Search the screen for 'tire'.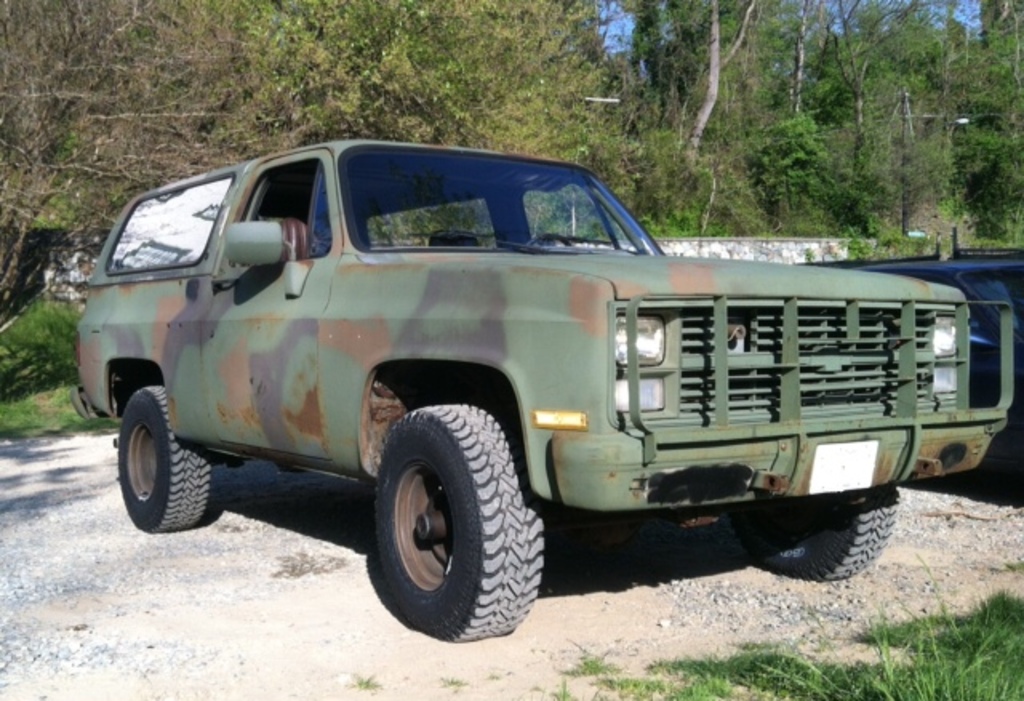
Found at 122 387 214 527.
